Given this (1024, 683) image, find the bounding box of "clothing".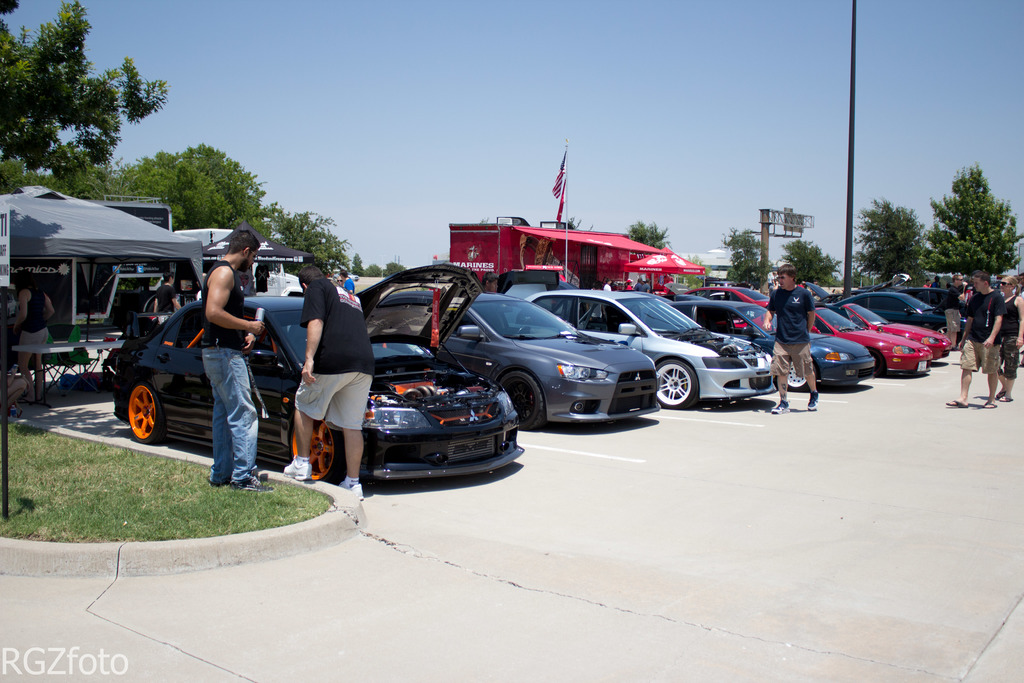
x1=20, y1=285, x2=56, y2=351.
